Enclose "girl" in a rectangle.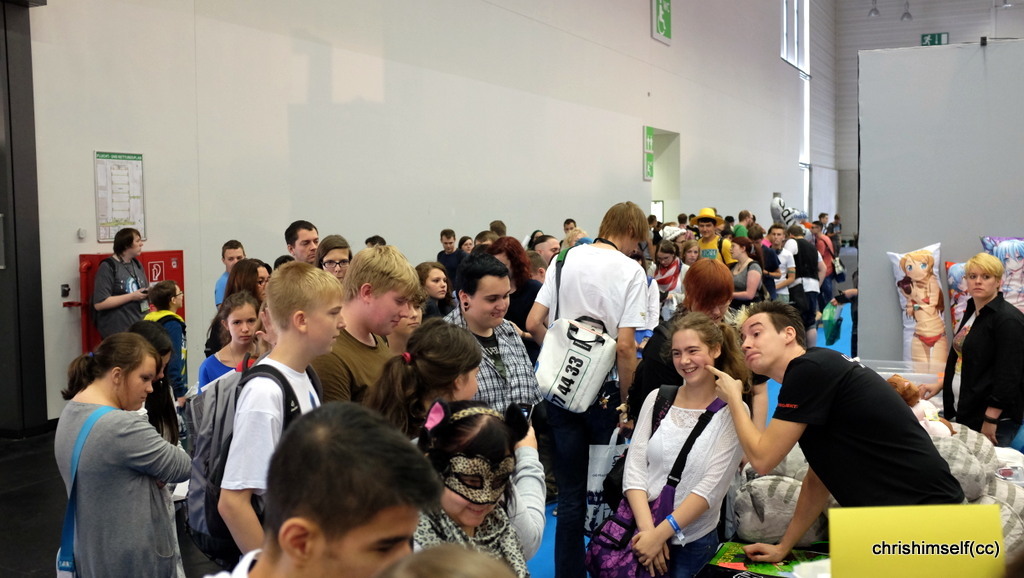
[585,311,750,576].
